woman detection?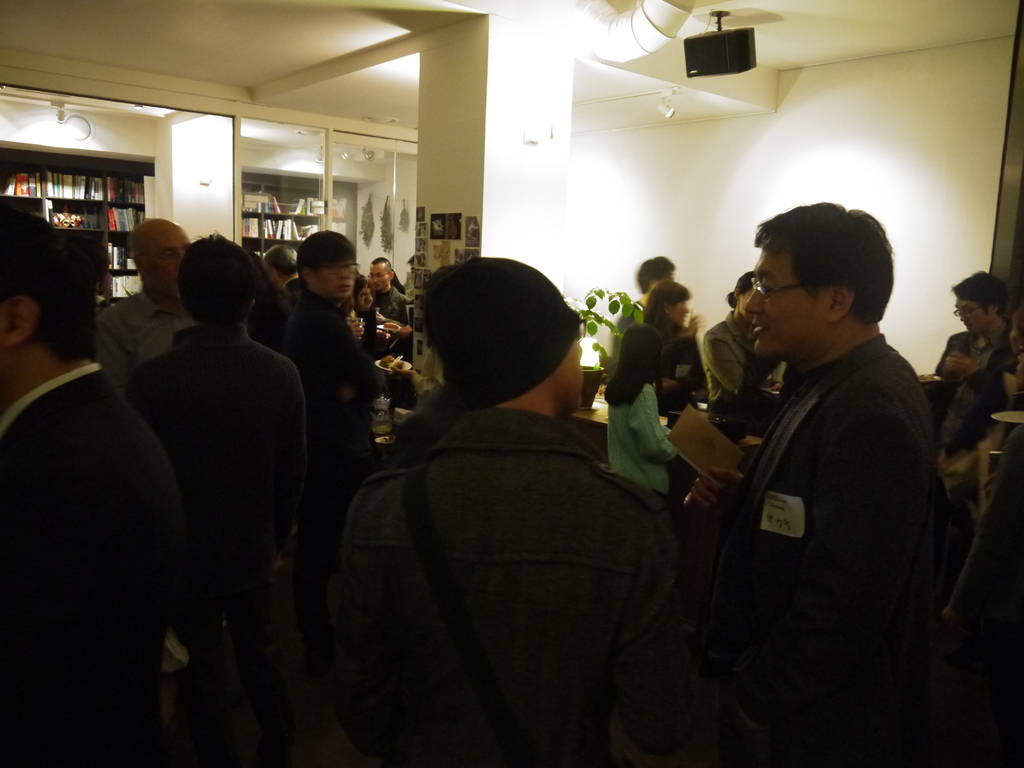
pyautogui.locateOnScreen(641, 281, 708, 417)
